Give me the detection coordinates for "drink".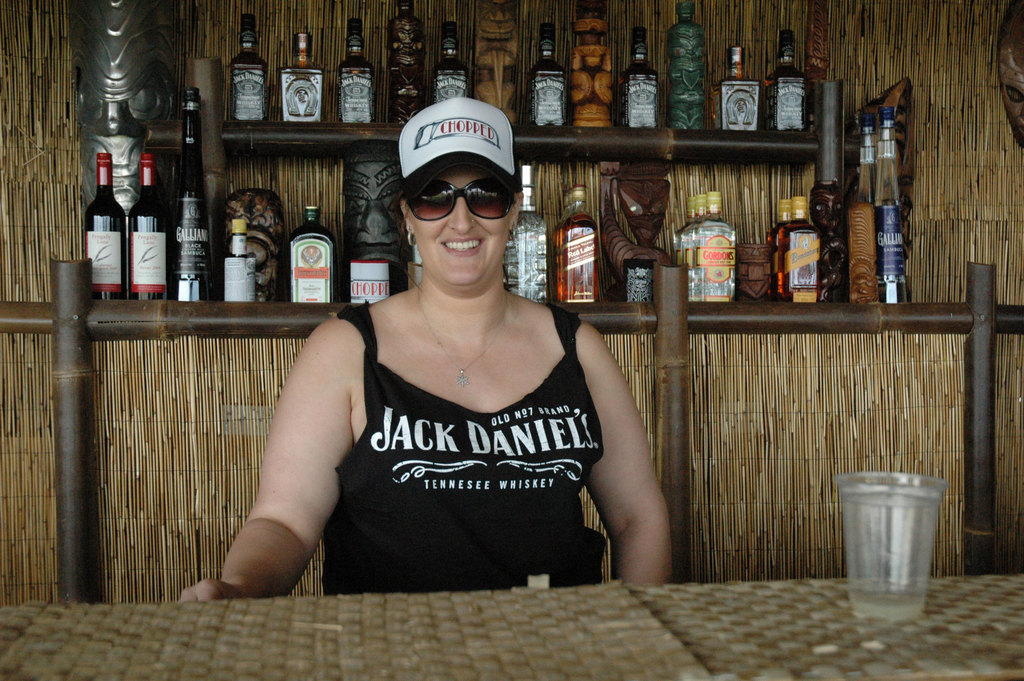
(x1=844, y1=467, x2=954, y2=598).
